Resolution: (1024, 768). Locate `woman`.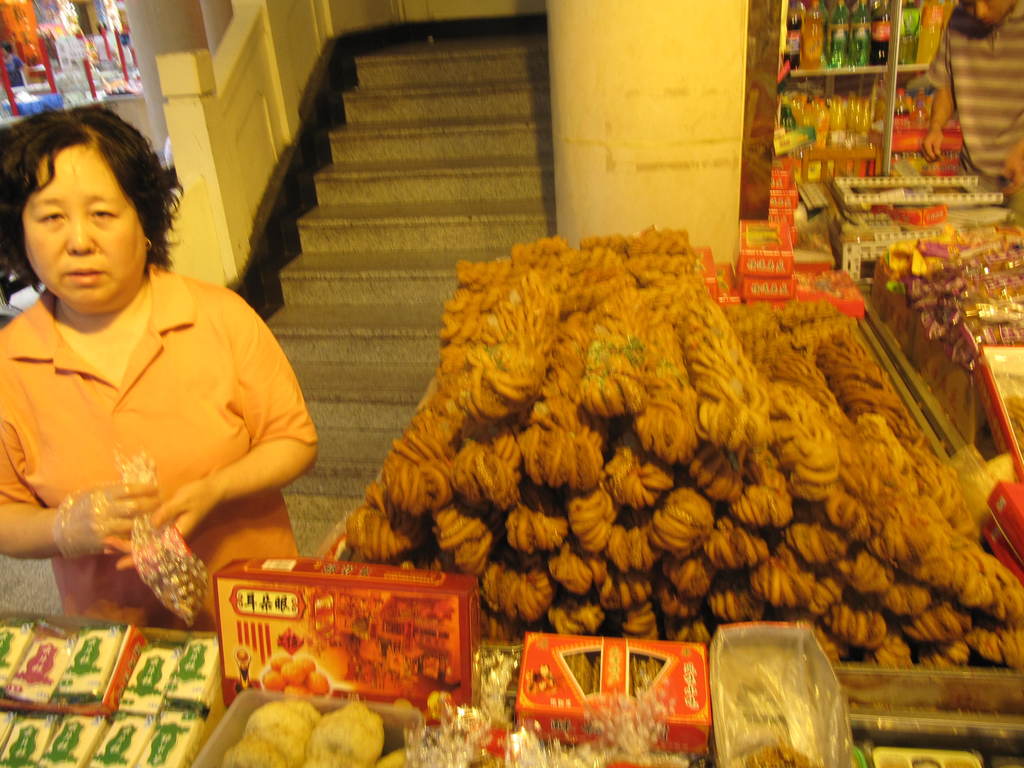
select_region(0, 104, 298, 617).
